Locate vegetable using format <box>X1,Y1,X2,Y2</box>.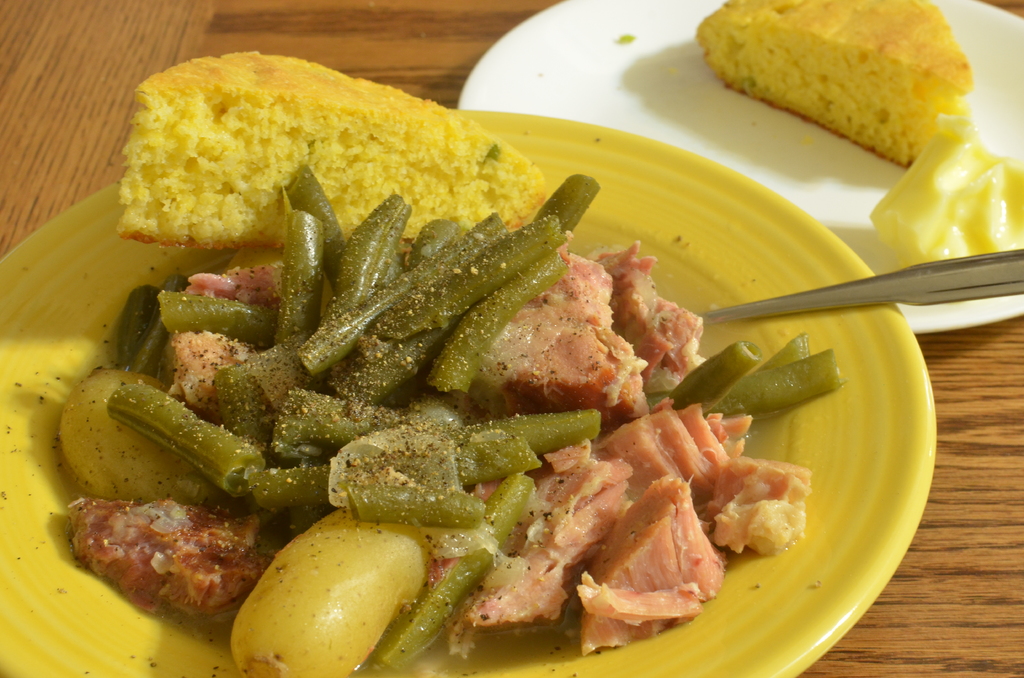
<box>60,356,191,500</box>.
